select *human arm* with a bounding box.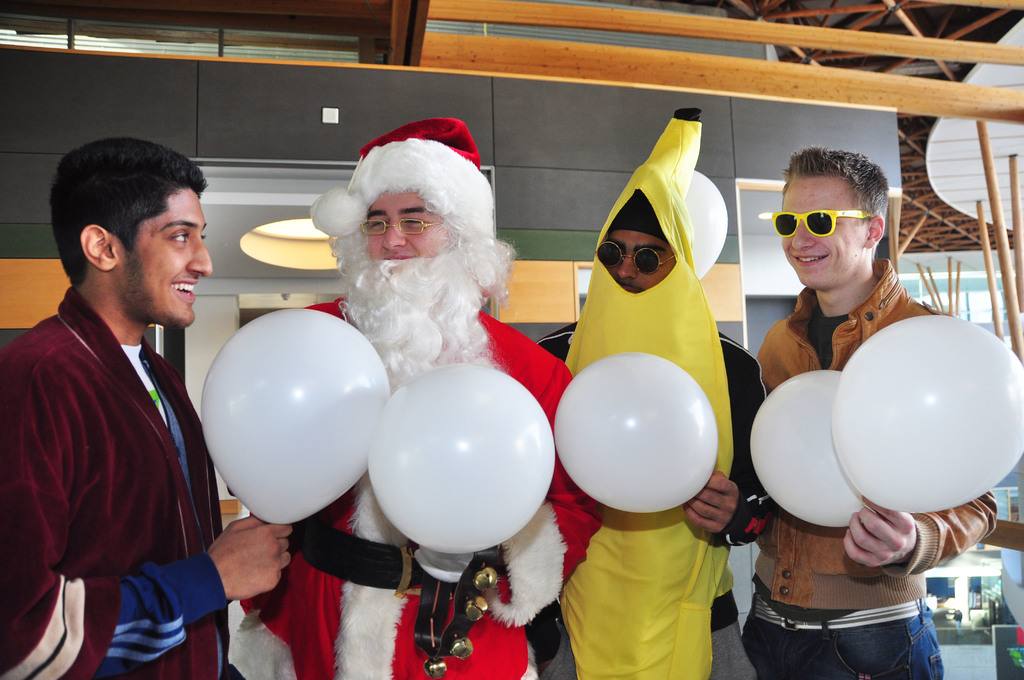
crop(411, 360, 608, 627).
